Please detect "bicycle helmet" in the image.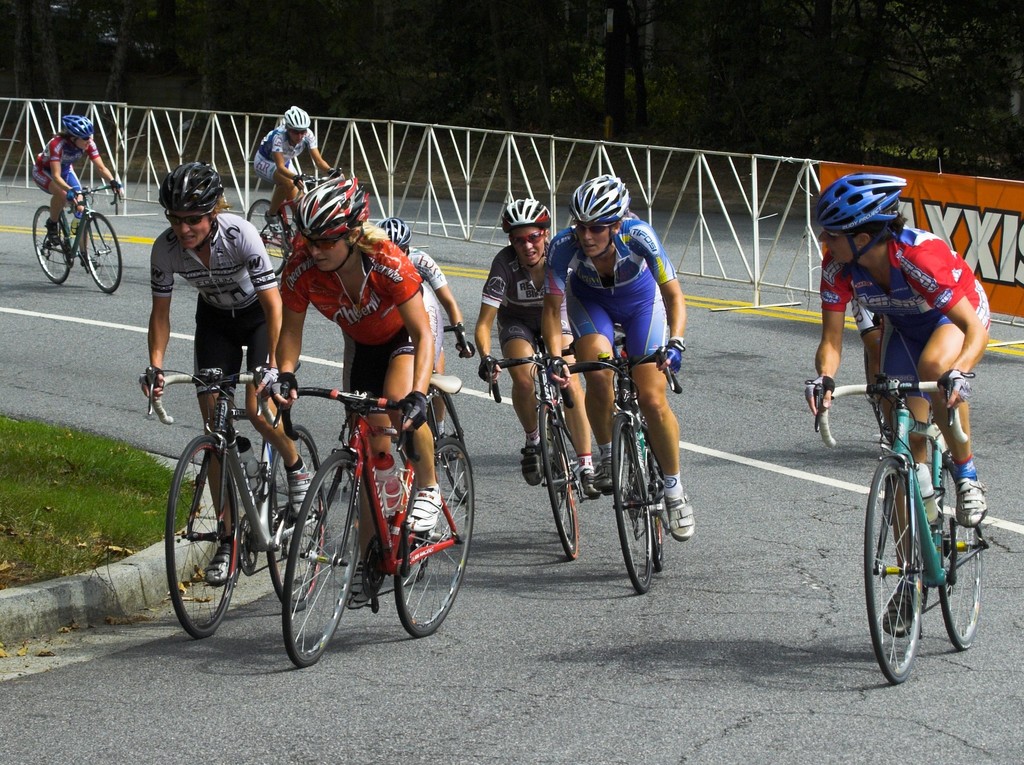
rect(568, 173, 632, 228).
